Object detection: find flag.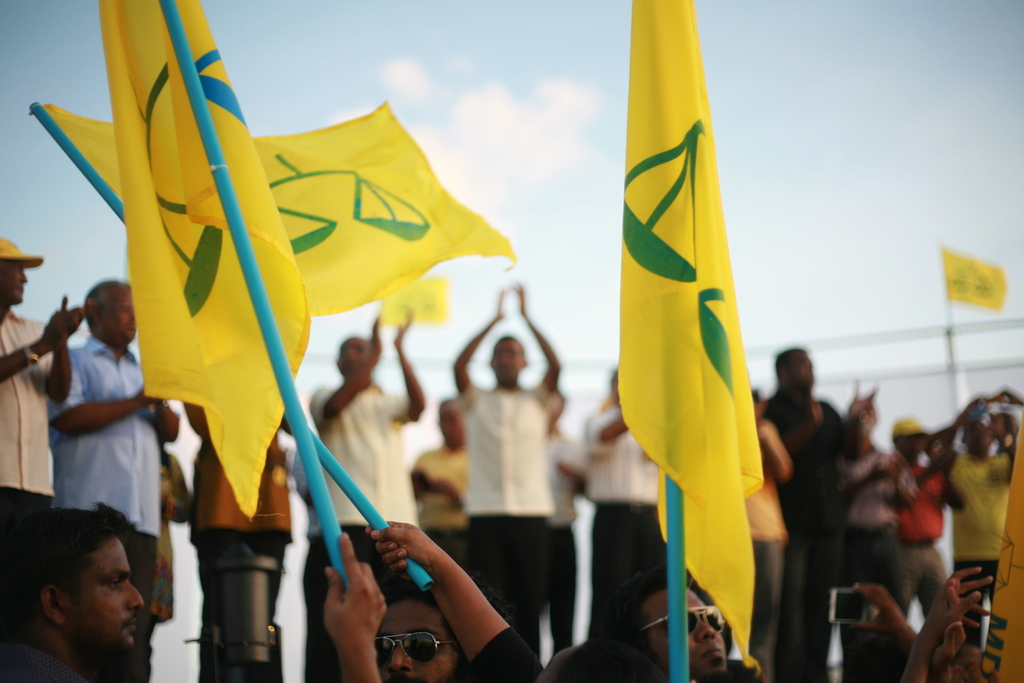
select_region(381, 276, 452, 329).
